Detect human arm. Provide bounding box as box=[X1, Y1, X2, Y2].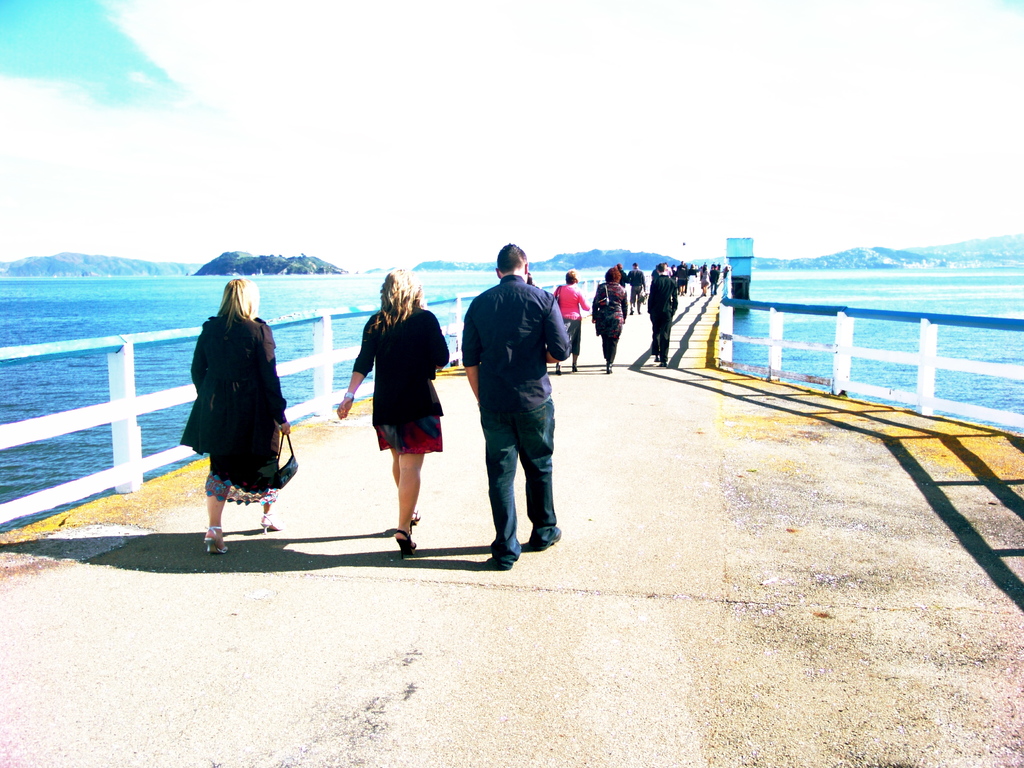
box=[537, 294, 573, 369].
